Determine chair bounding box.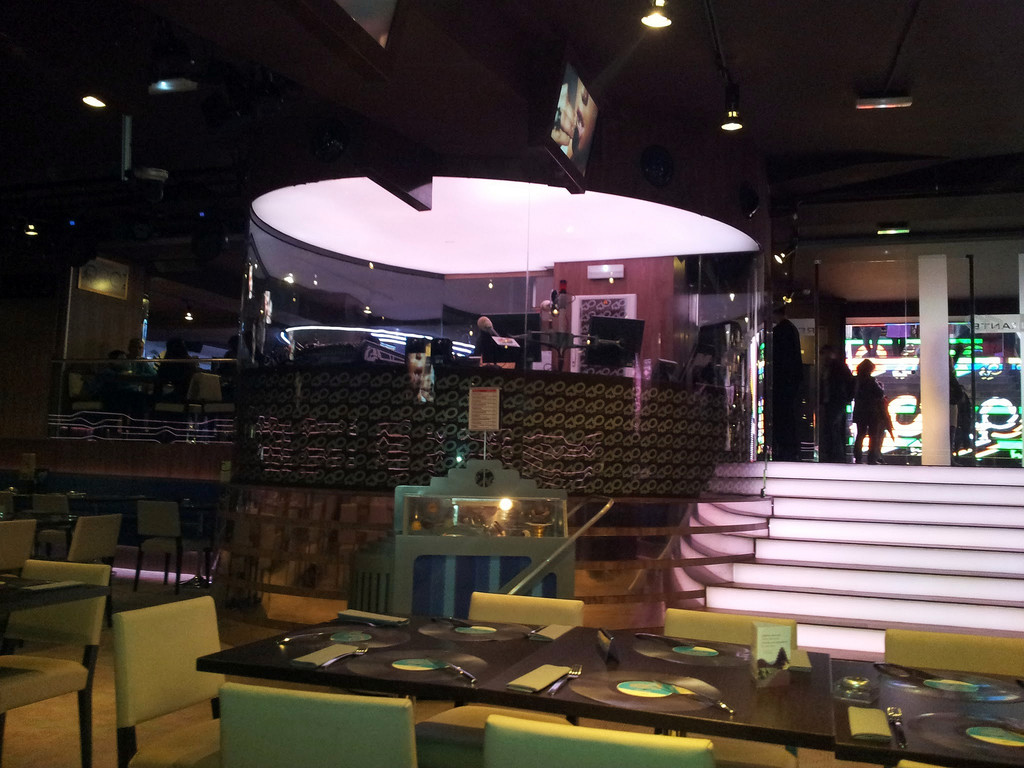
Determined: <box>6,536,124,756</box>.
